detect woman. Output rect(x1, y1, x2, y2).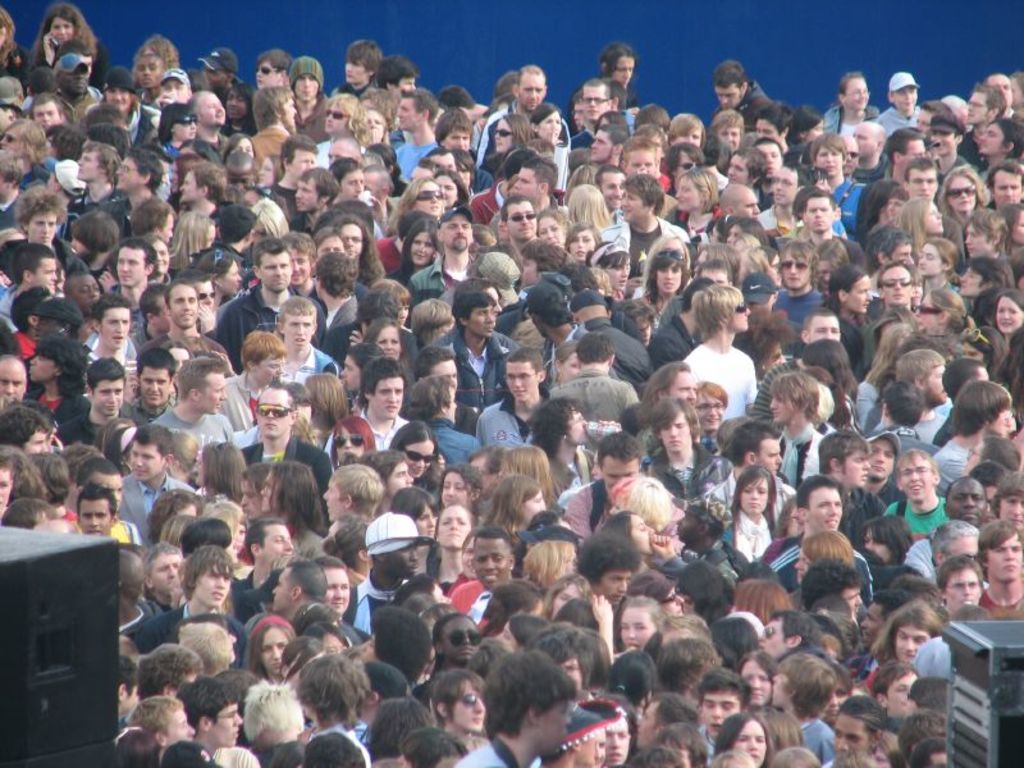
rect(0, 6, 32, 99).
